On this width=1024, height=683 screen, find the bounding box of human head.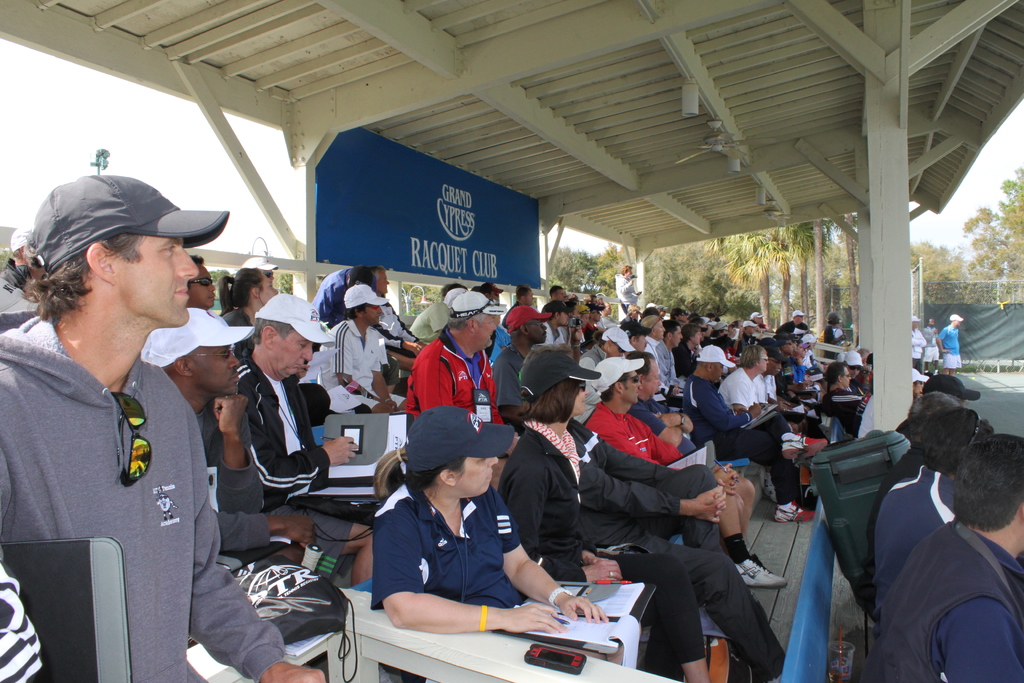
Bounding box: x1=666, y1=320, x2=687, y2=347.
